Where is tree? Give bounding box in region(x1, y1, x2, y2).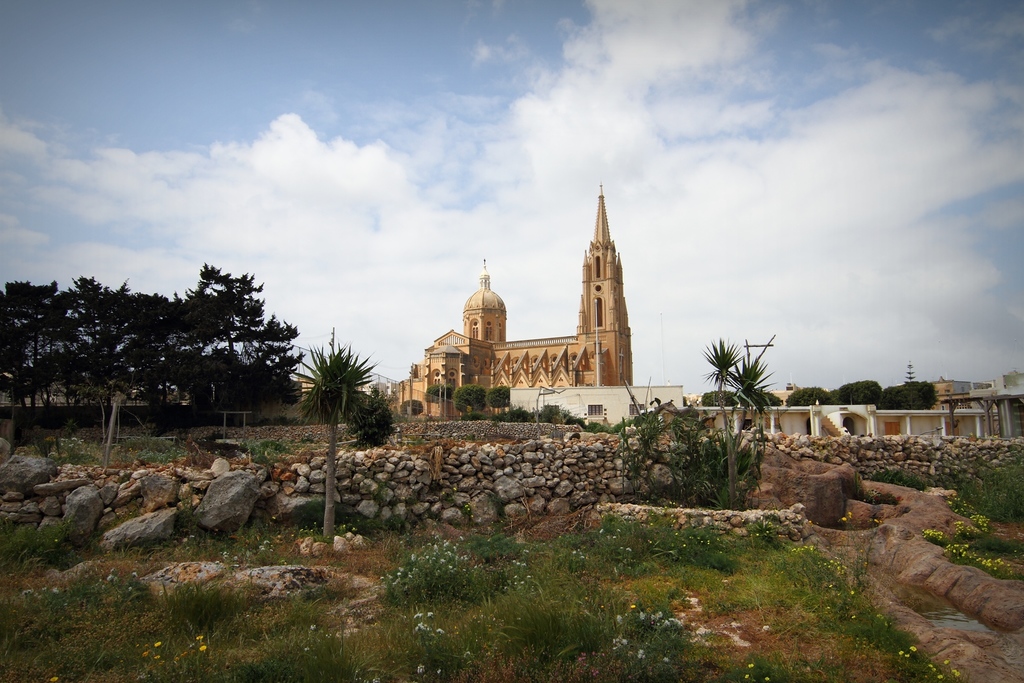
region(424, 383, 454, 416).
